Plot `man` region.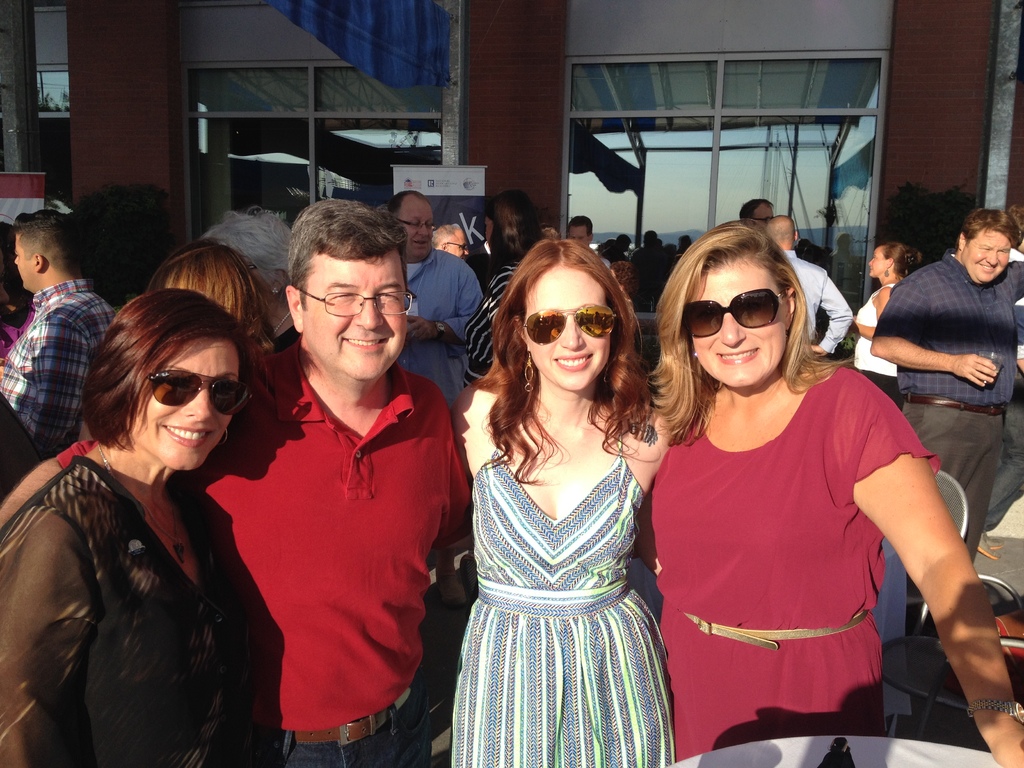
Plotted at bbox=(0, 205, 118, 451).
